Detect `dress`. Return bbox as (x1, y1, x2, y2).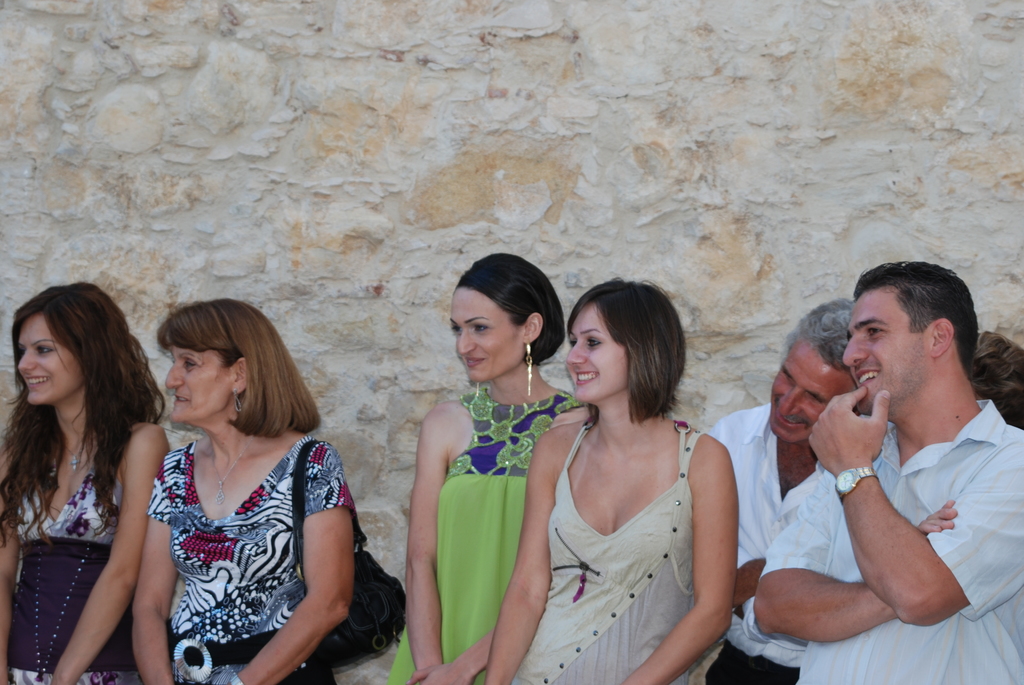
(506, 409, 704, 684).
